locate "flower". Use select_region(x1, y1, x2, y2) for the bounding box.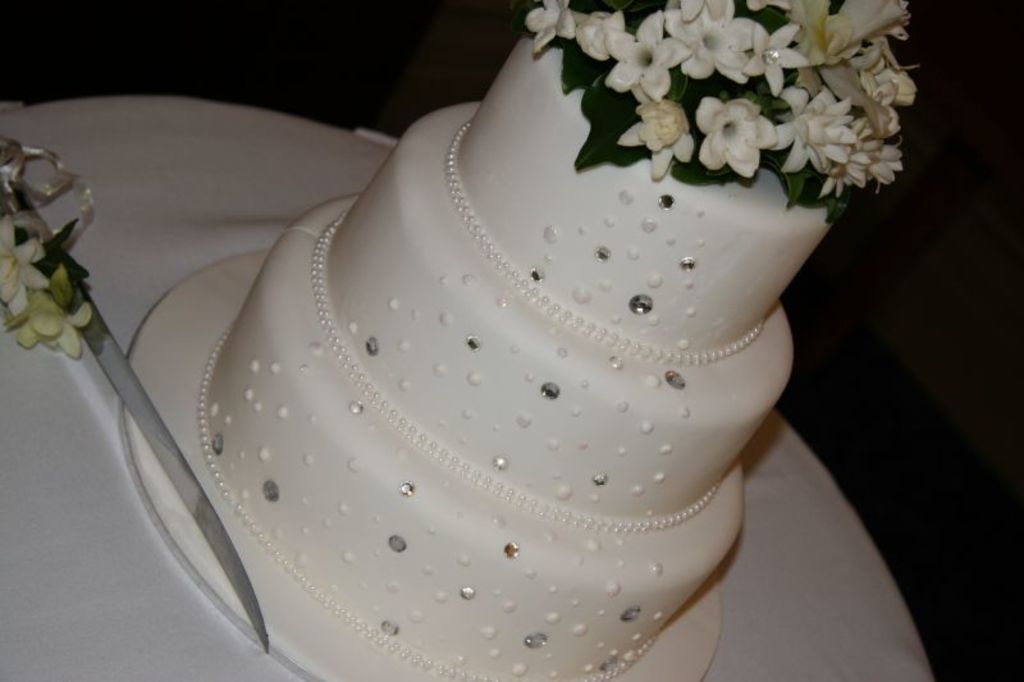
select_region(799, 0, 906, 68).
